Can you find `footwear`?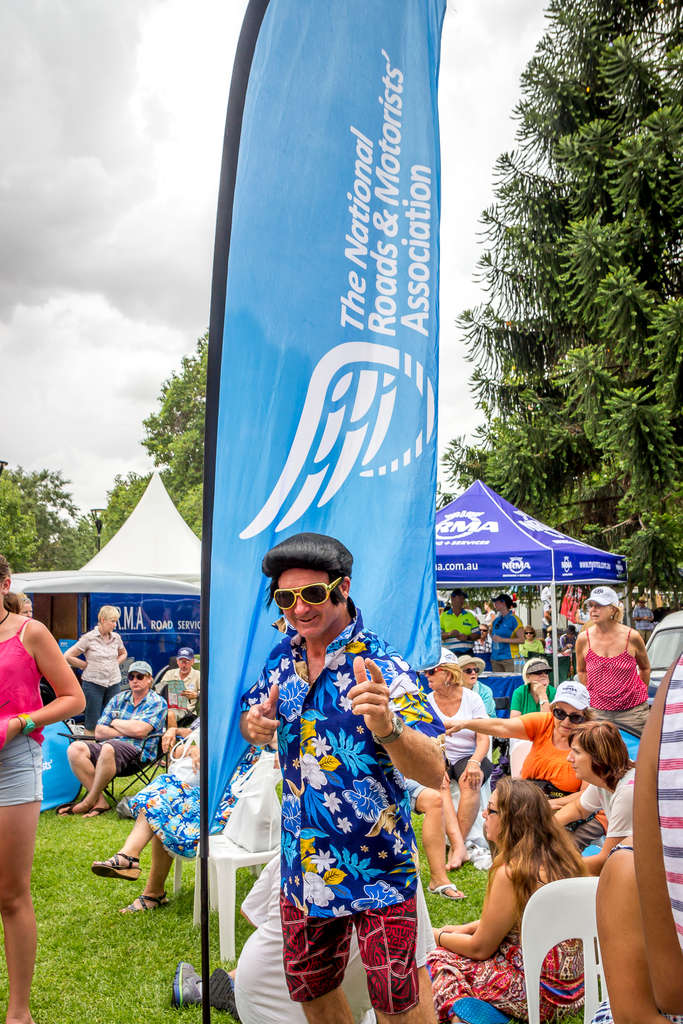
Yes, bounding box: 170 960 200 1009.
